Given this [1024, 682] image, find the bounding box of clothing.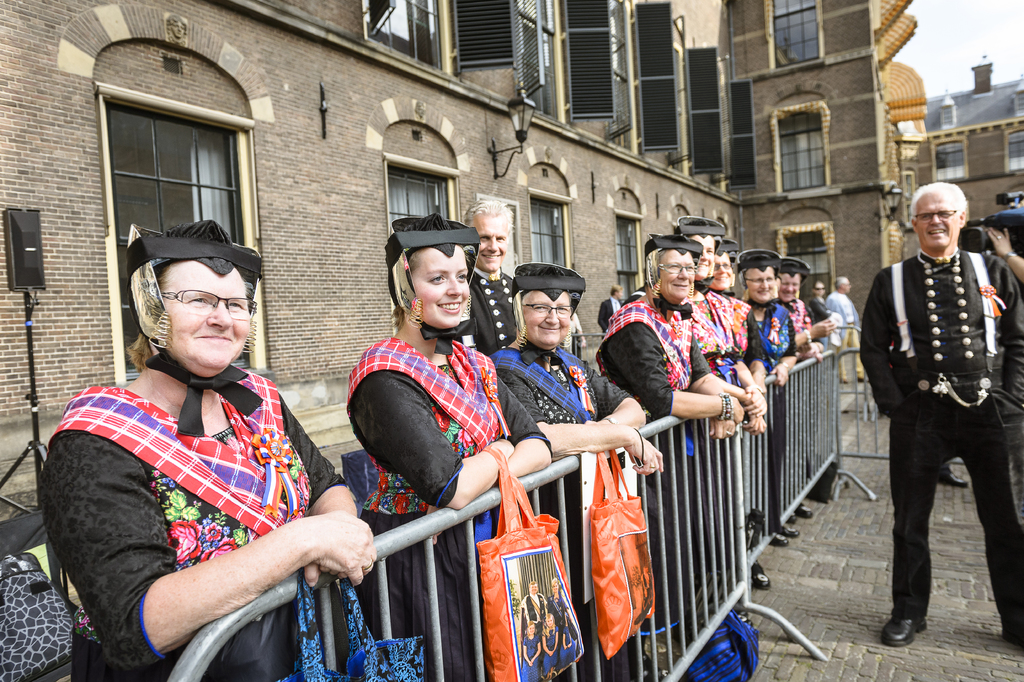
box=[51, 298, 344, 667].
